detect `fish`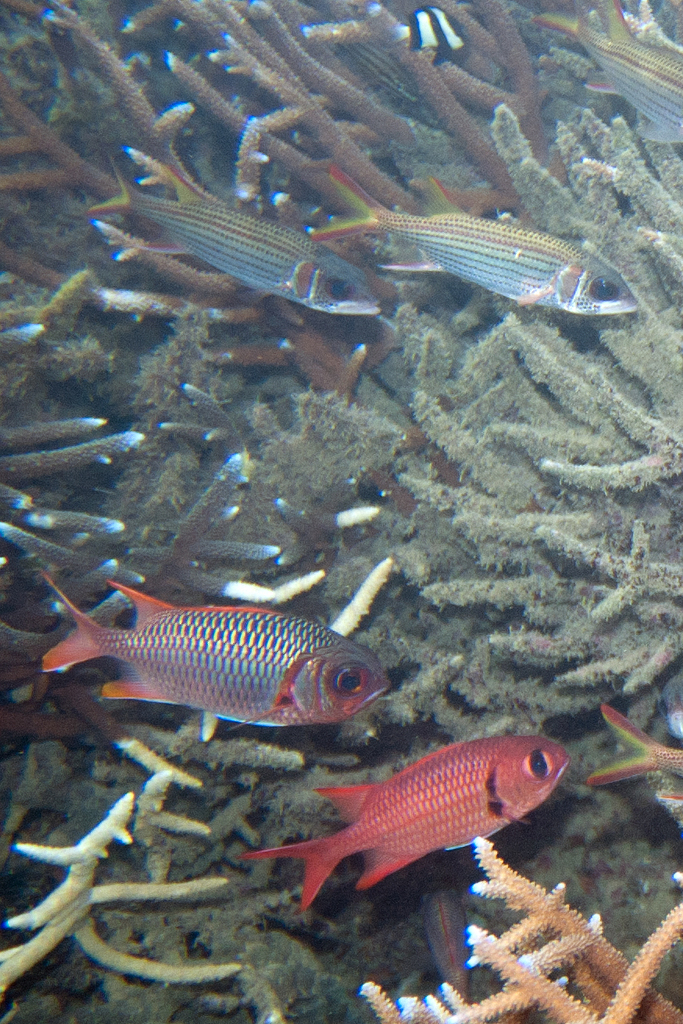
[left=580, top=708, right=682, bottom=821]
